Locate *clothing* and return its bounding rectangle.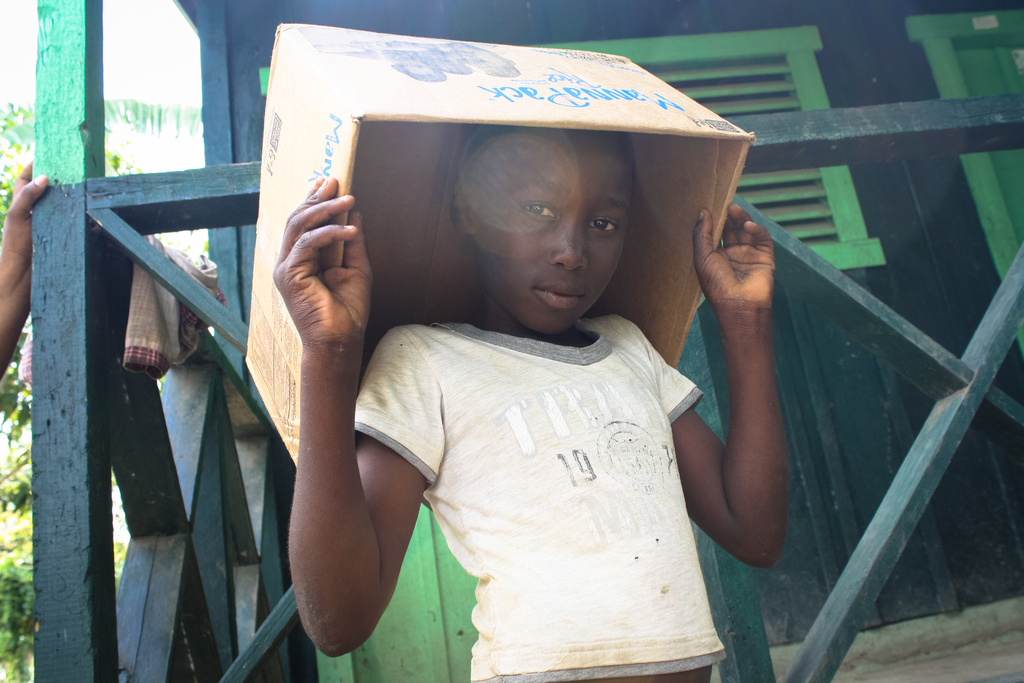
pyautogui.locateOnScreen(330, 217, 747, 670).
